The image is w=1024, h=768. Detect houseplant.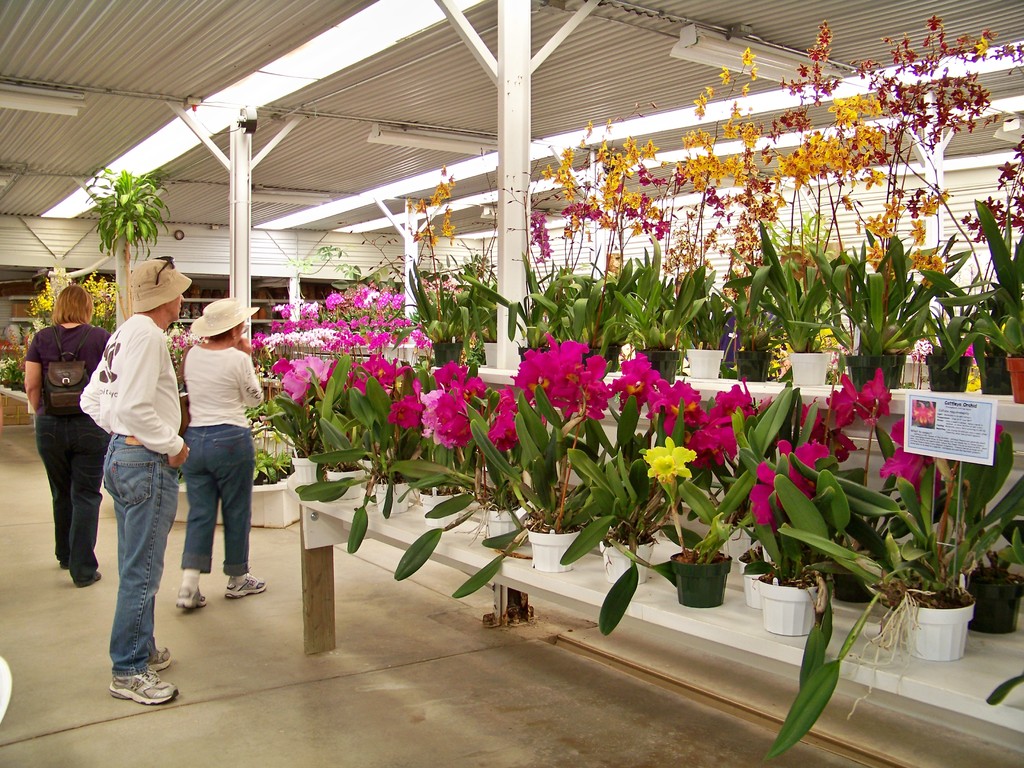
Detection: 313:346:376:500.
